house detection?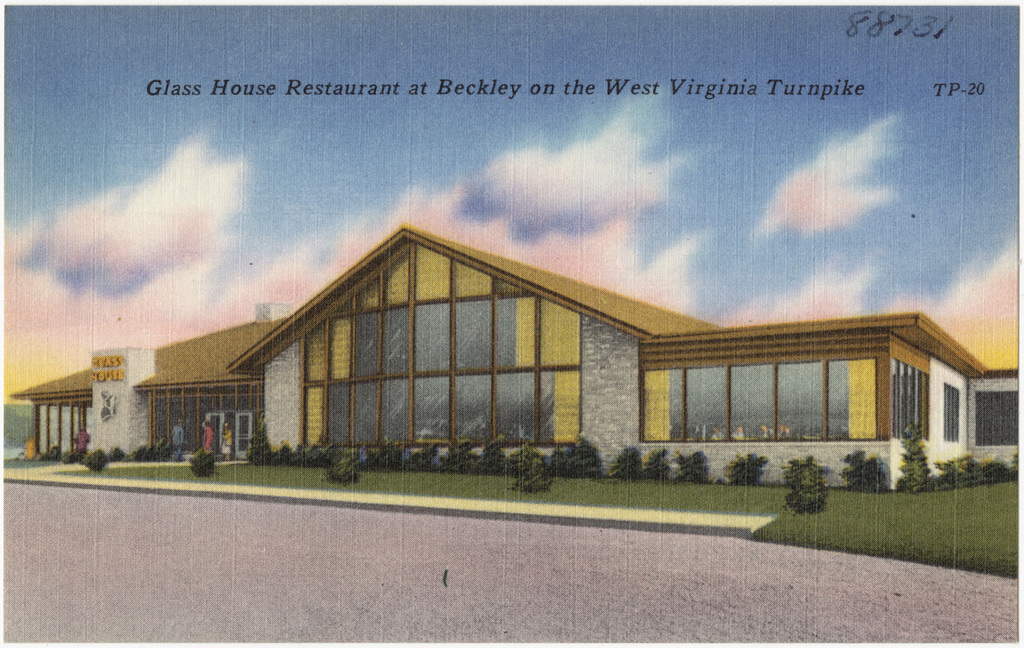
(221, 219, 989, 495)
